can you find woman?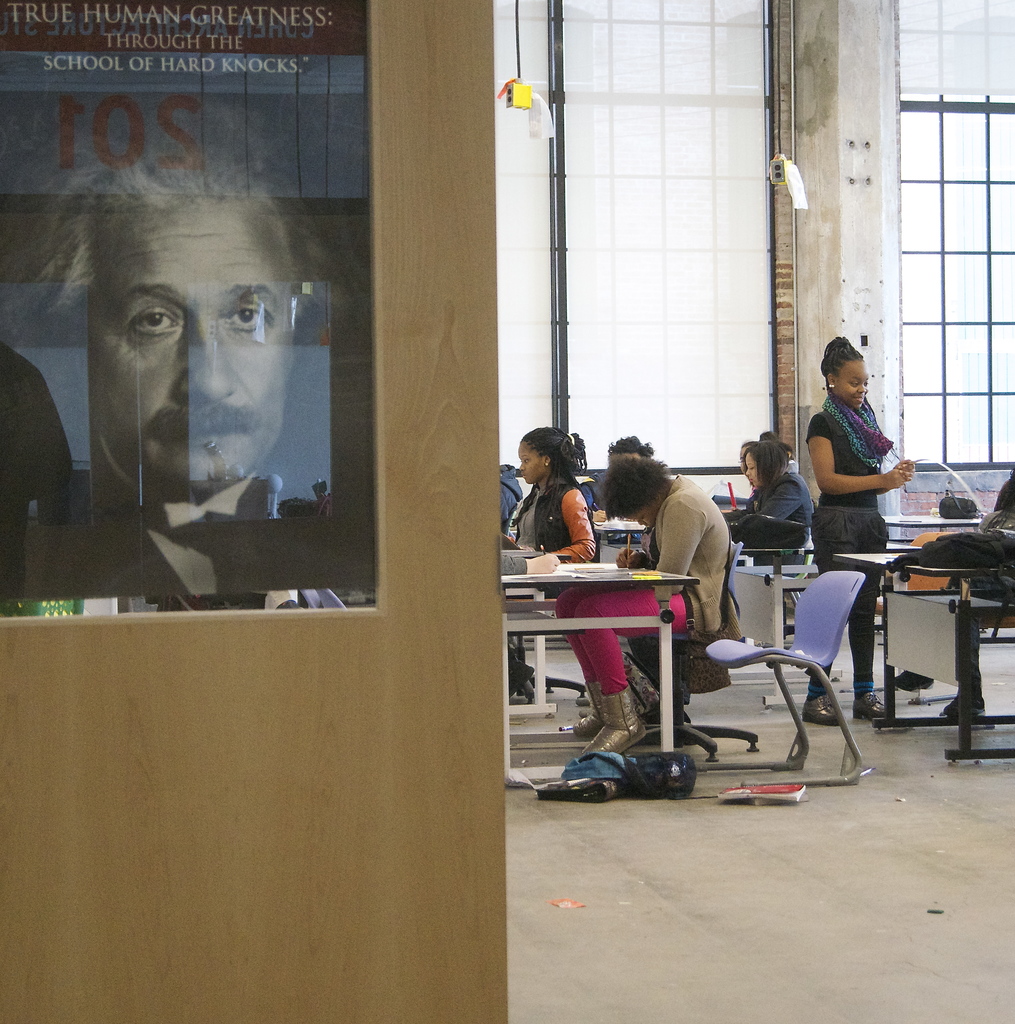
Yes, bounding box: rect(806, 337, 918, 726).
